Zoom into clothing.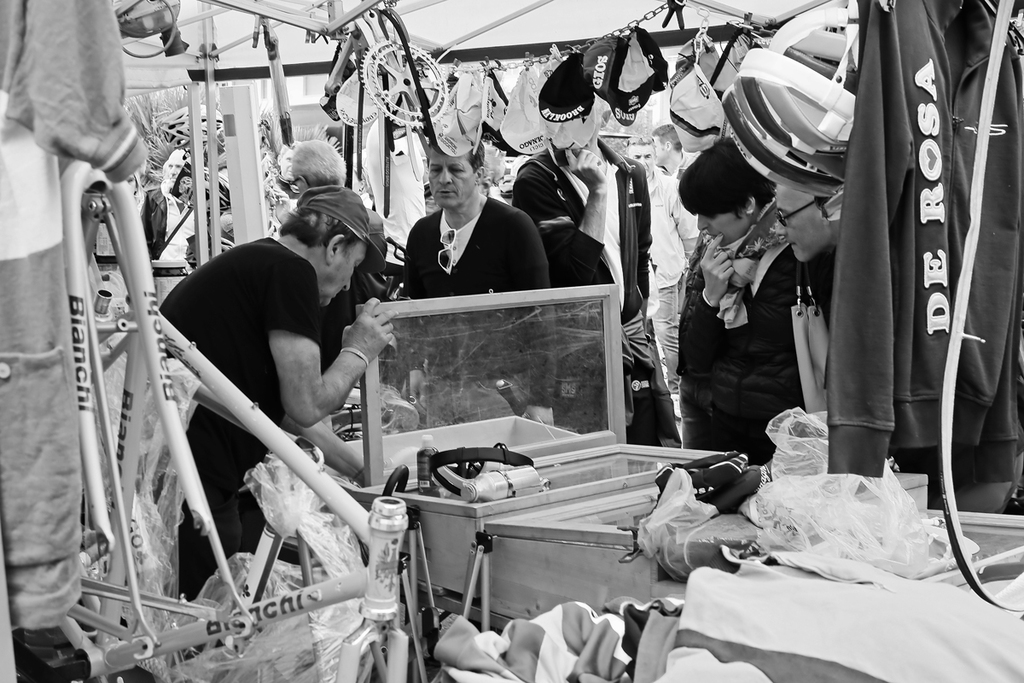
Zoom target: rect(504, 131, 653, 433).
